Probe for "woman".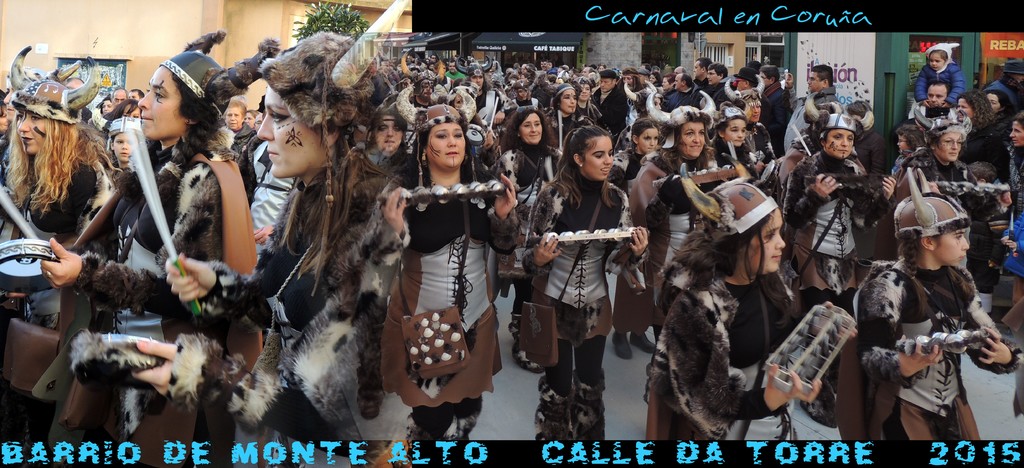
Probe result: x1=218, y1=100, x2=258, y2=197.
